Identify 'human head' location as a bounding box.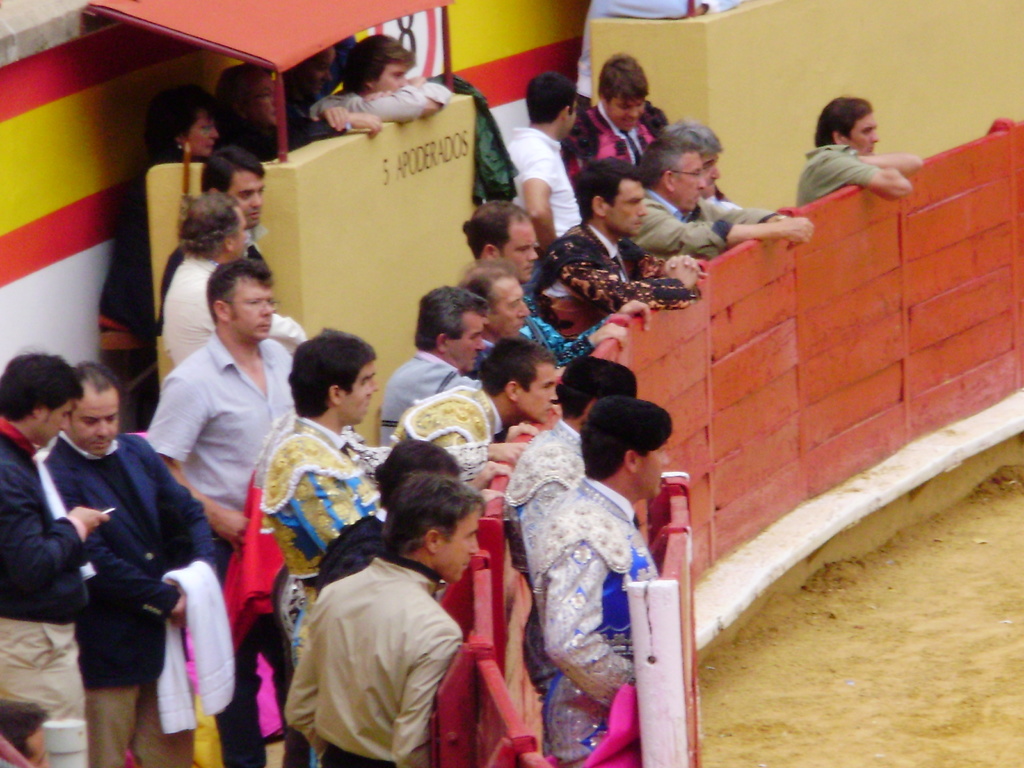
<region>296, 45, 340, 91</region>.
